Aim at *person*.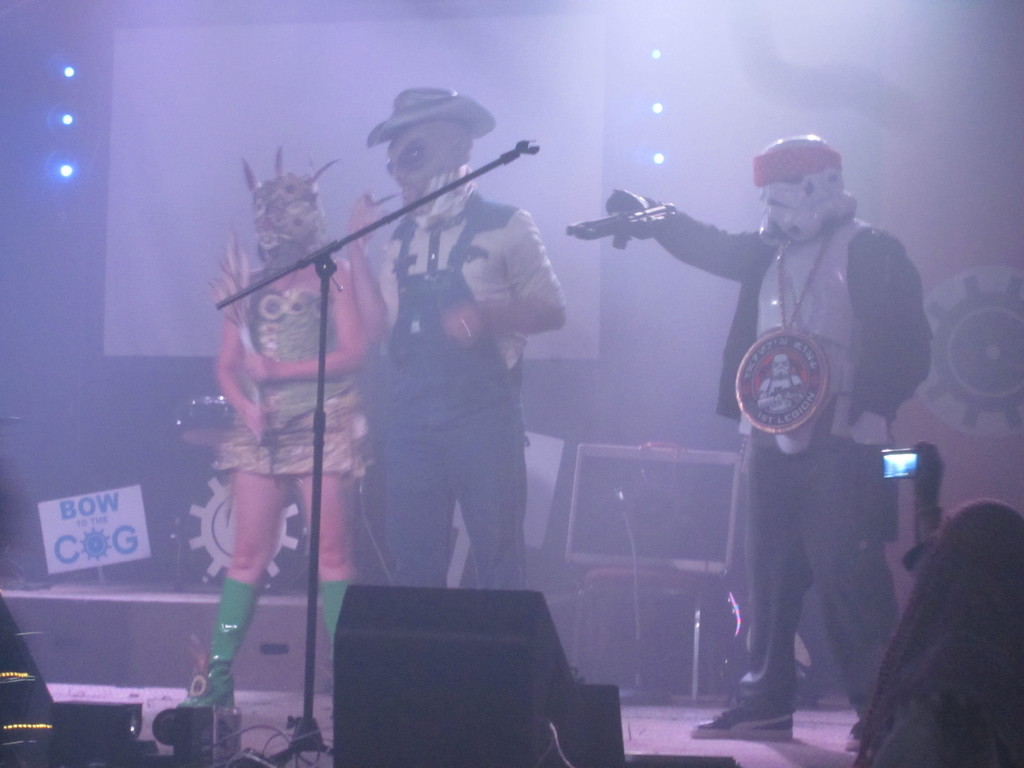
Aimed at <box>659,127,923,749</box>.
